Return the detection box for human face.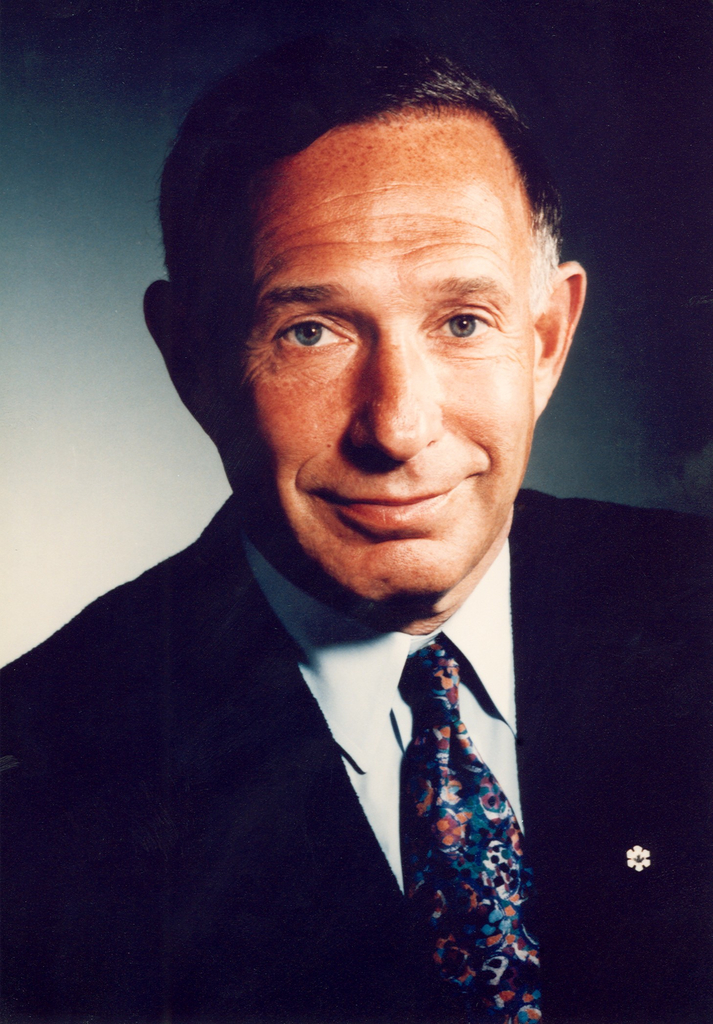
[left=204, top=113, right=535, bottom=596].
